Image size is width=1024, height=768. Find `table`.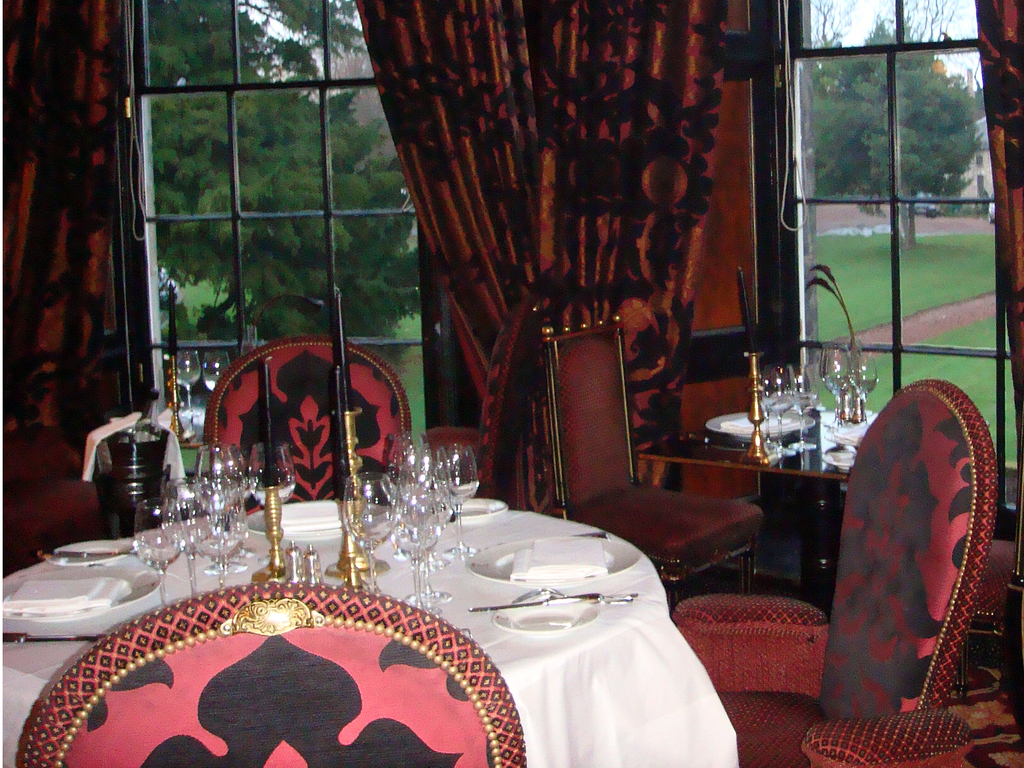
[left=5, top=497, right=742, bottom=767].
